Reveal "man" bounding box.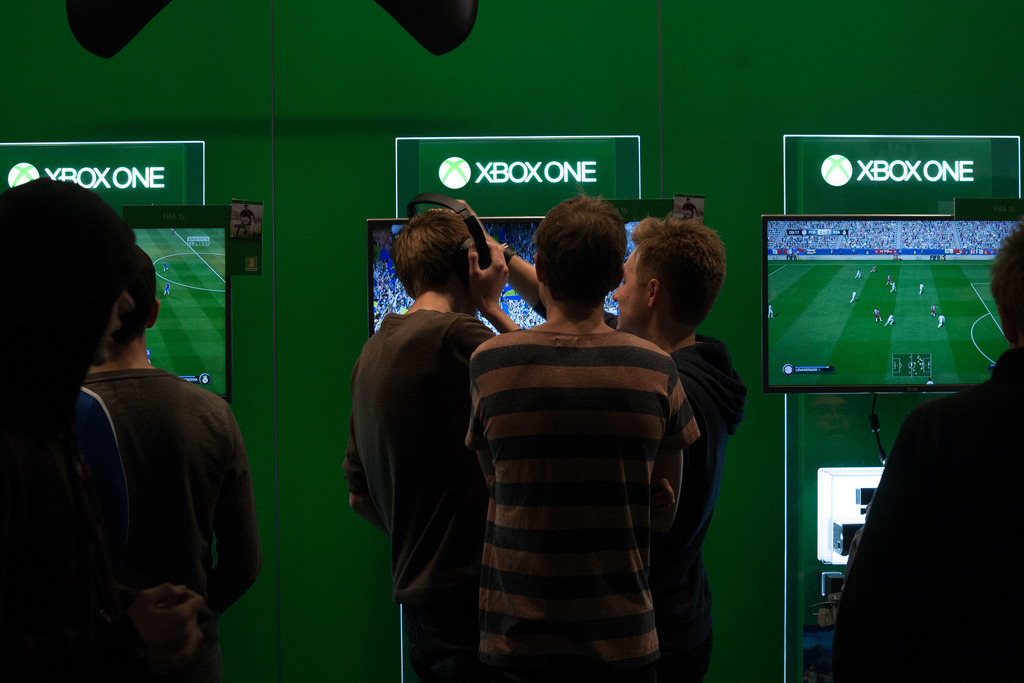
Revealed: 490/213/747/682.
